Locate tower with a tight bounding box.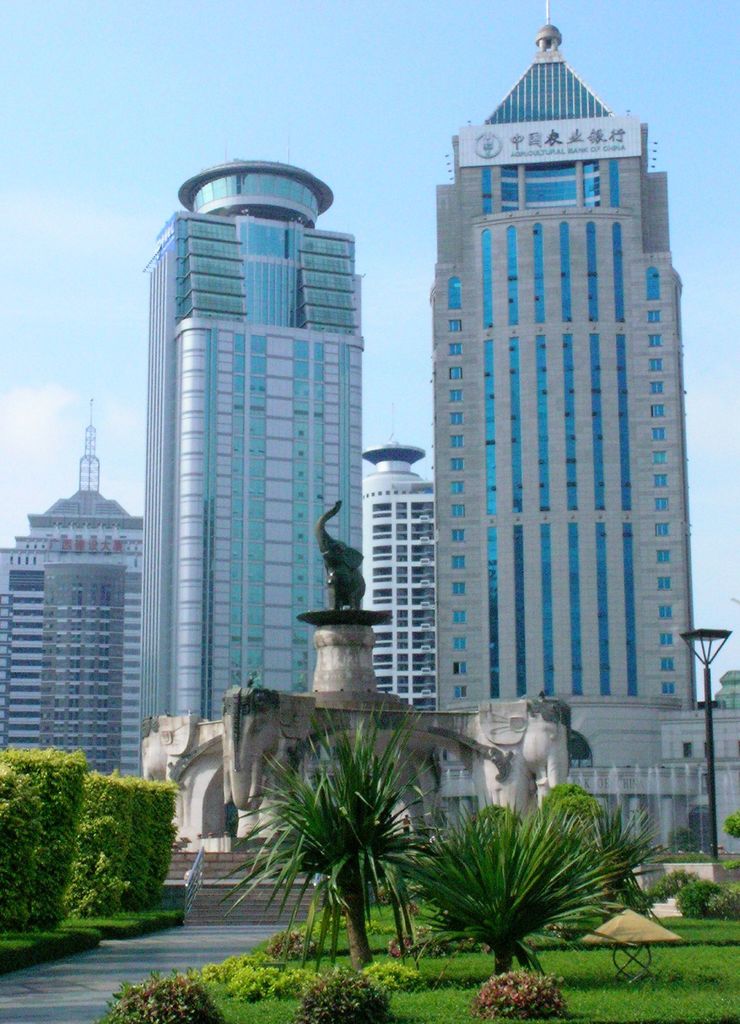
<bbox>0, 409, 145, 788</bbox>.
